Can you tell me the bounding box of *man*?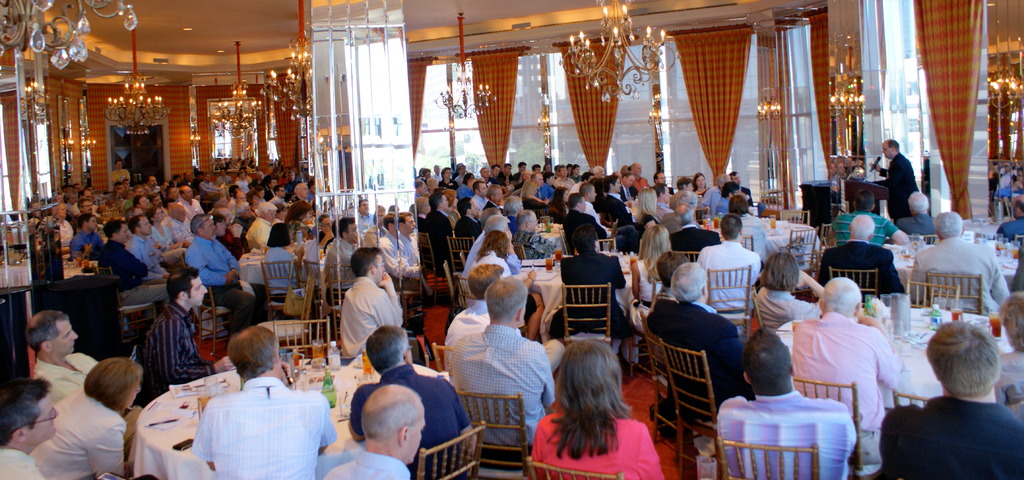
bbox(712, 324, 867, 479).
